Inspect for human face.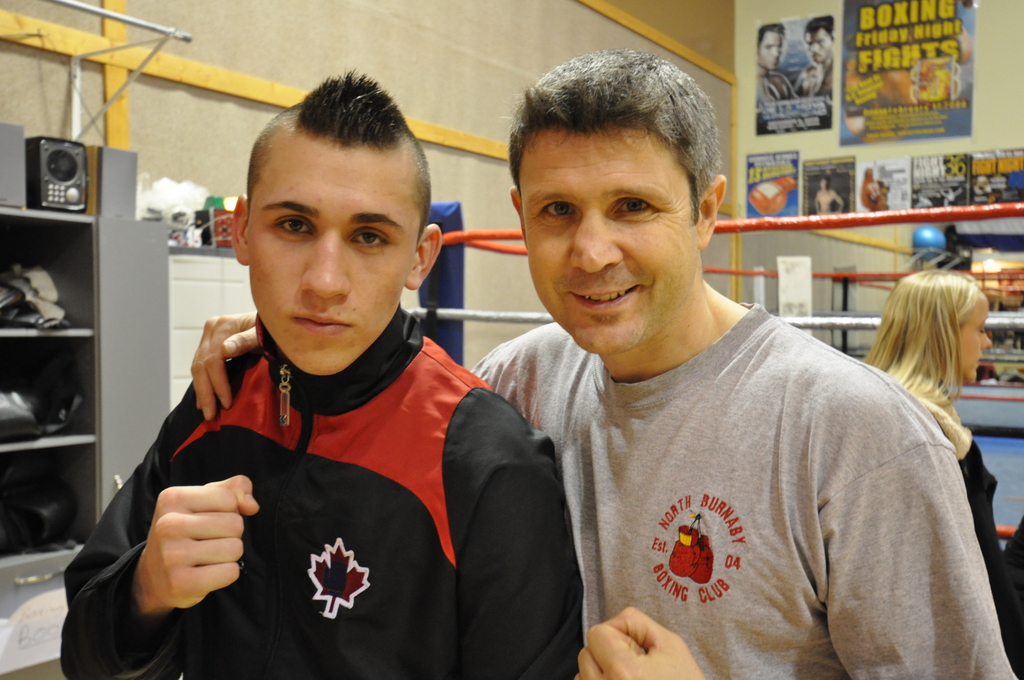
Inspection: box=[520, 133, 696, 354].
